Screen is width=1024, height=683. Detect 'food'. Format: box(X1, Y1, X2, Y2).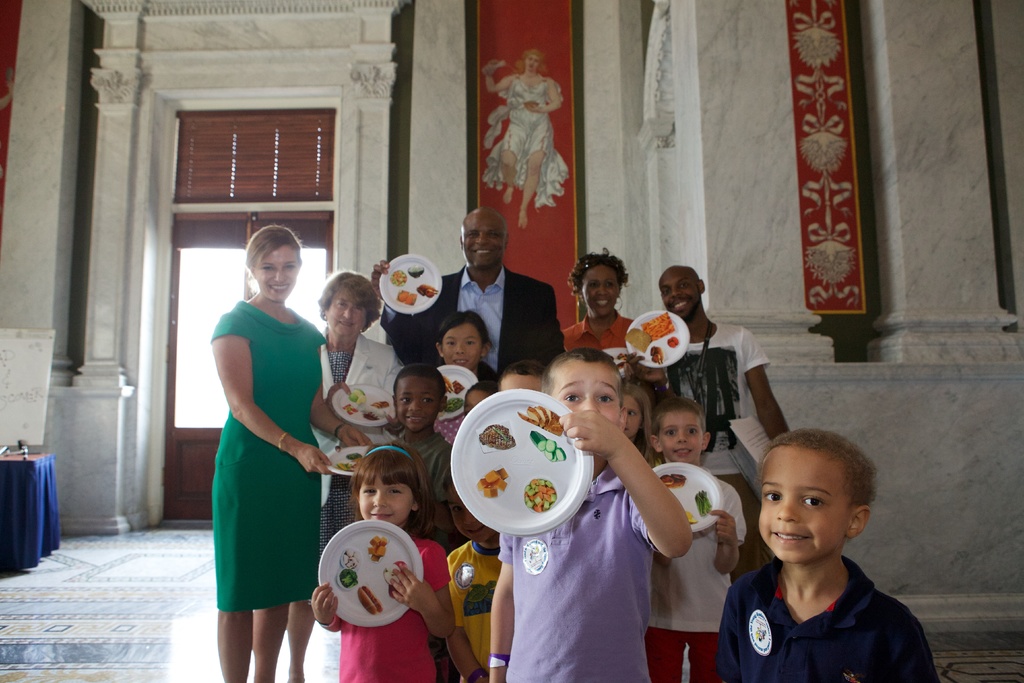
box(693, 489, 716, 519).
